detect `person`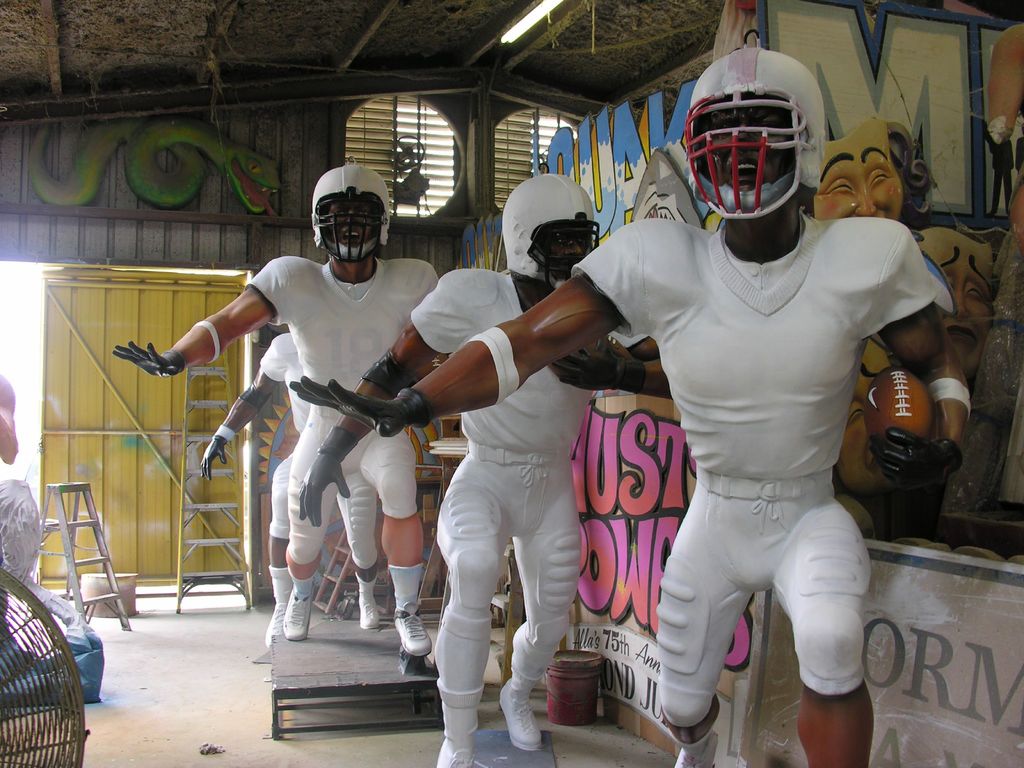
box=[287, 173, 666, 767]
